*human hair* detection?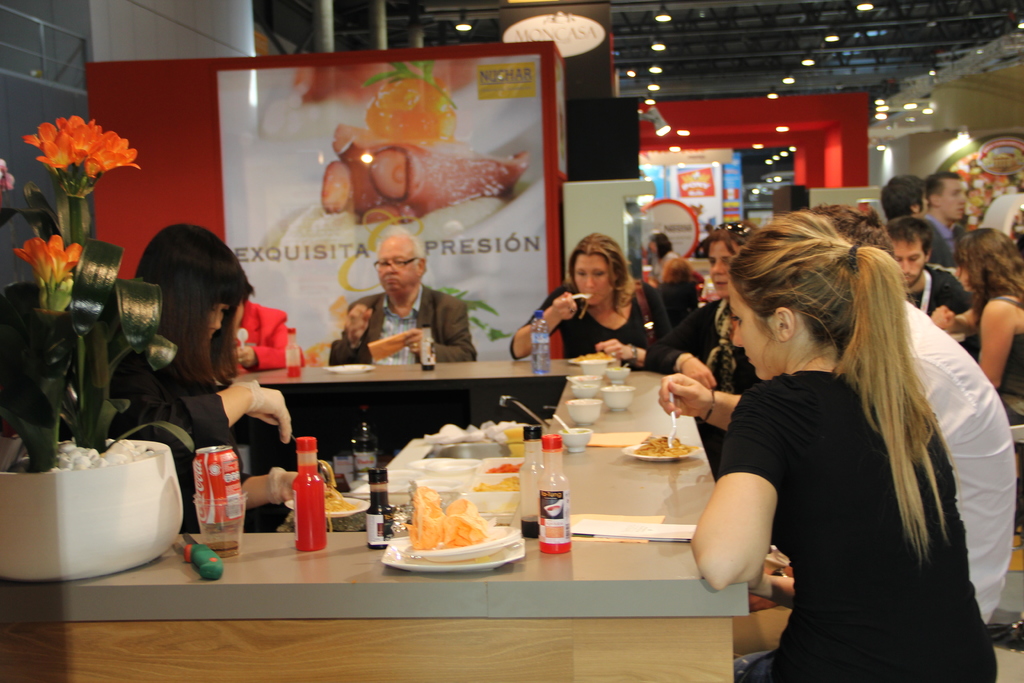
812 204 895 258
